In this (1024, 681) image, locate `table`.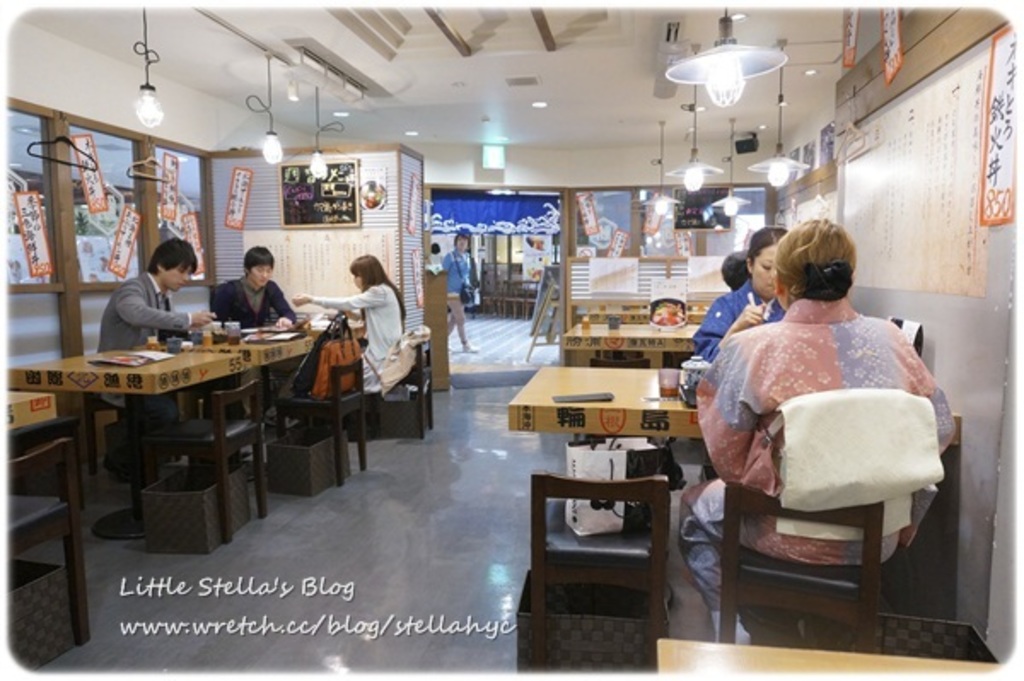
Bounding box: x1=299, y1=297, x2=350, y2=362.
